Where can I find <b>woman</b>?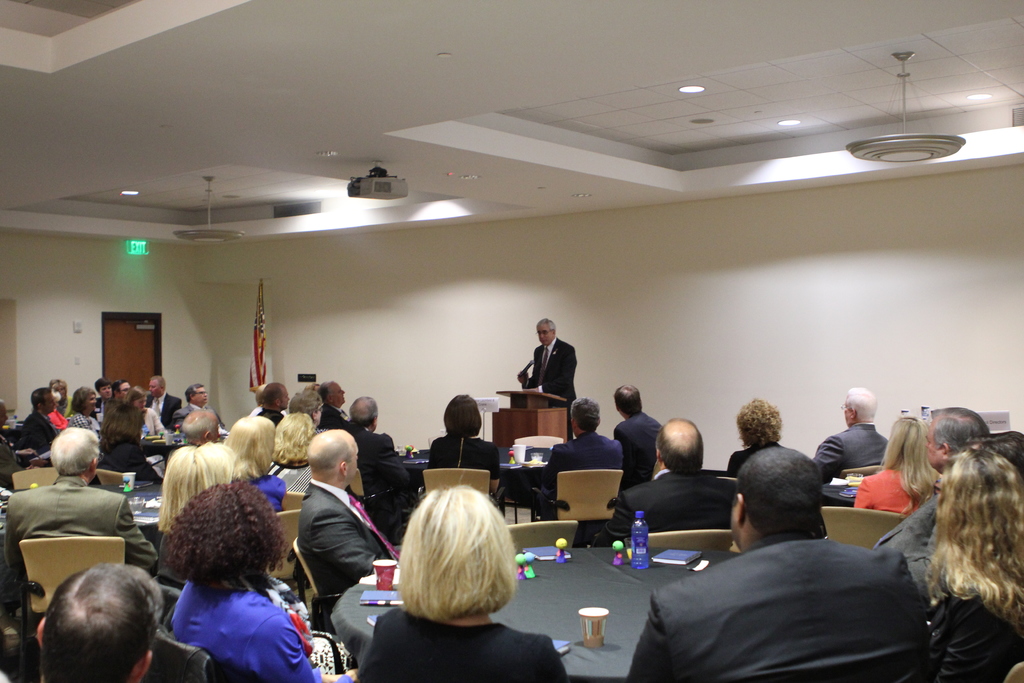
You can find it at <region>96, 407, 163, 481</region>.
